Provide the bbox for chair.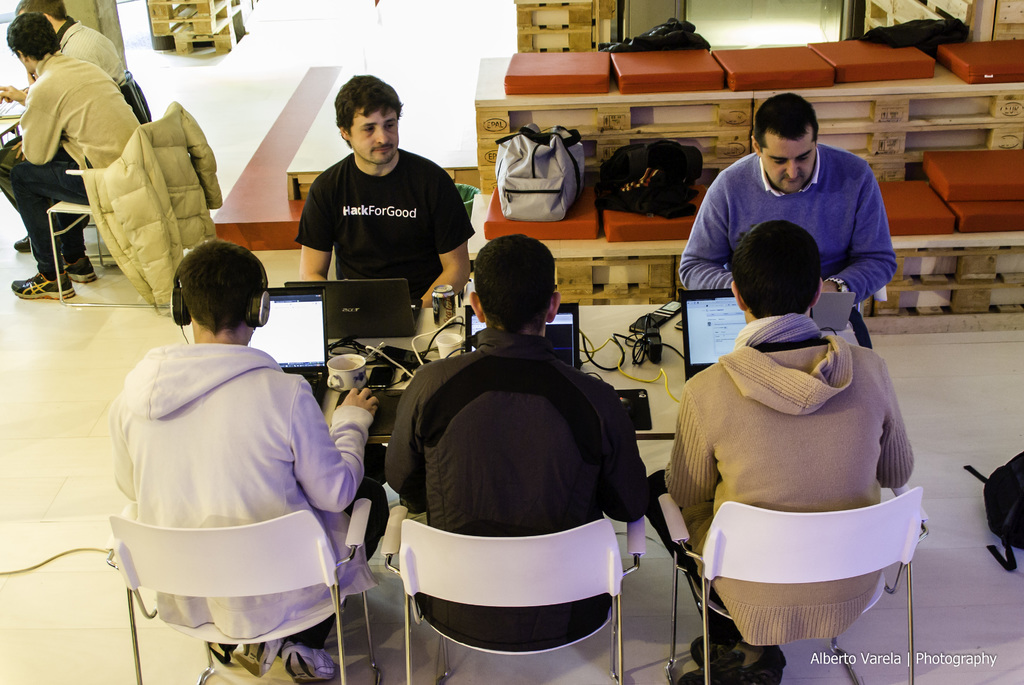
left=380, top=510, right=648, bottom=684.
